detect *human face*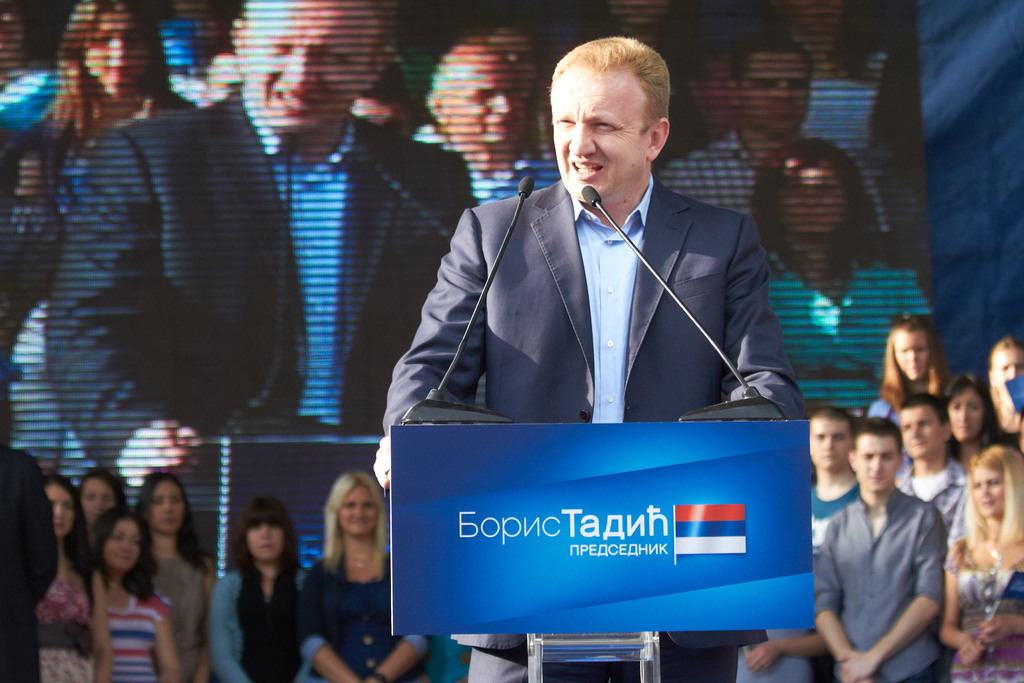
(242, 515, 284, 565)
